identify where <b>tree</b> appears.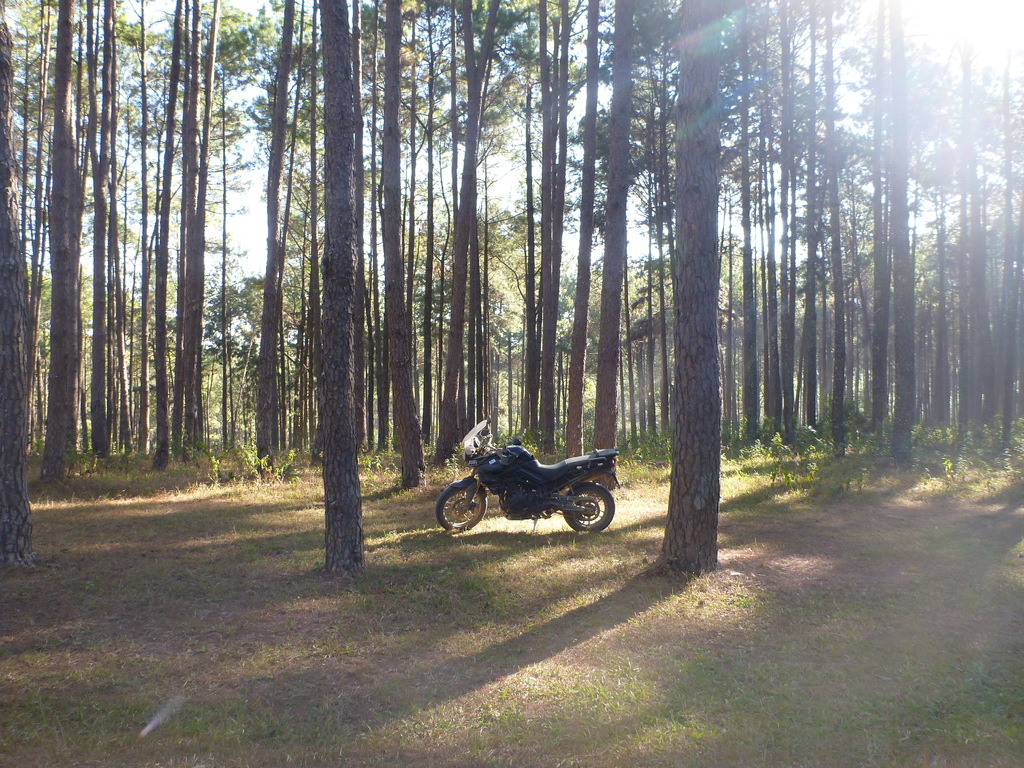
Appears at [left=47, top=0, right=85, bottom=498].
